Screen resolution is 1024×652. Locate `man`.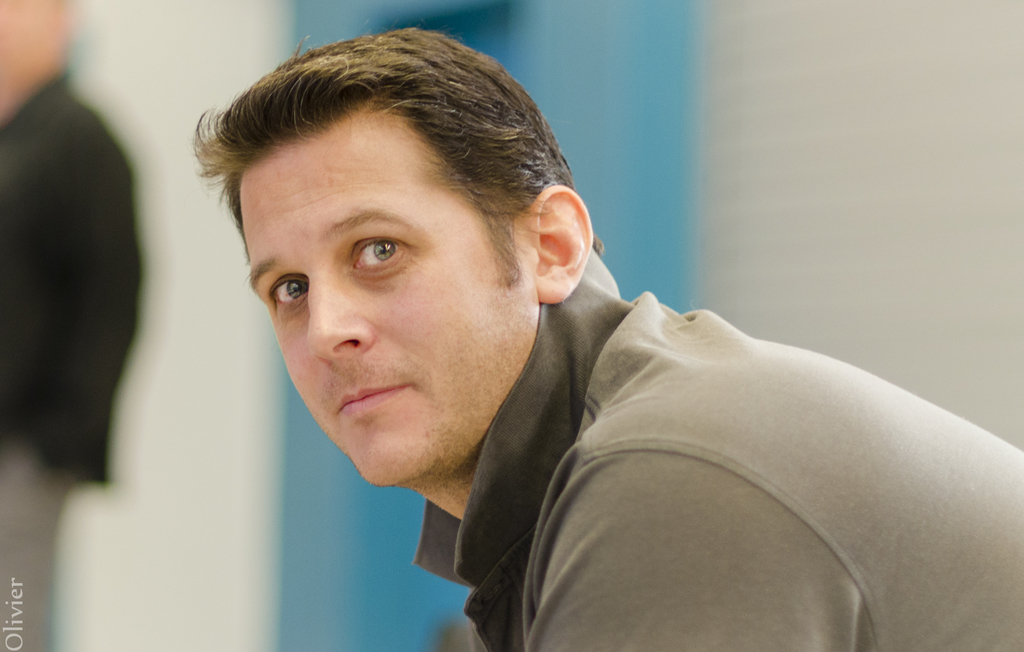
bbox=[0, 0, 145, 651].
